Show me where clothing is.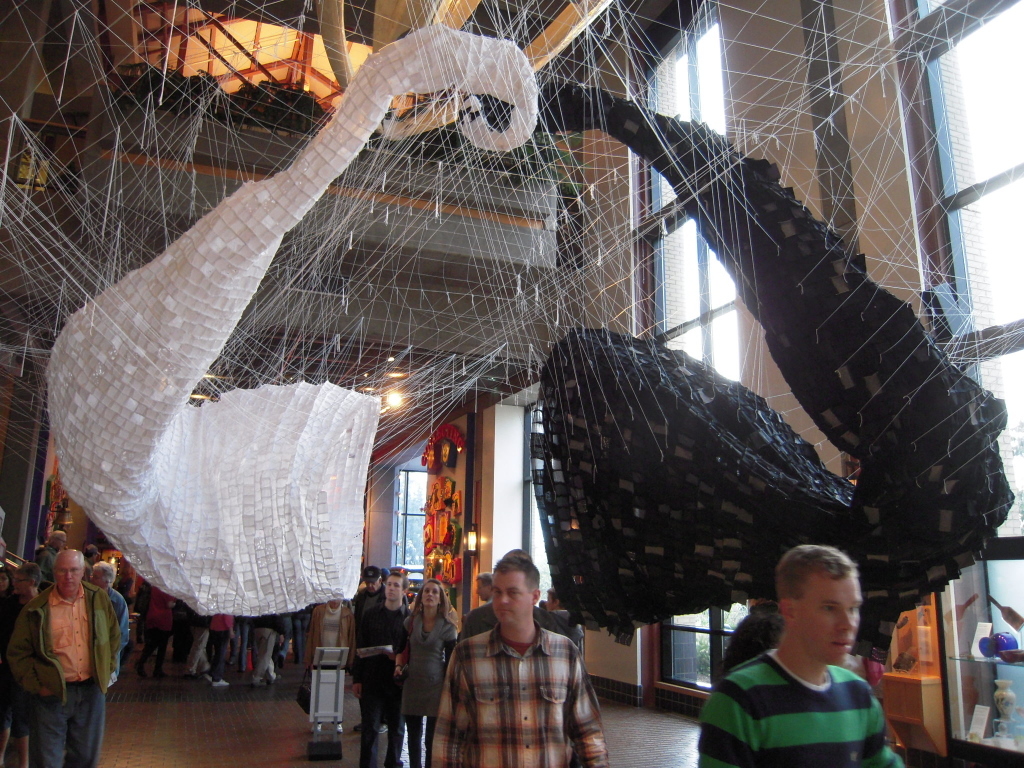
clothing is at pyautogui.locateOnScreen(358, 596, 412, 767).
